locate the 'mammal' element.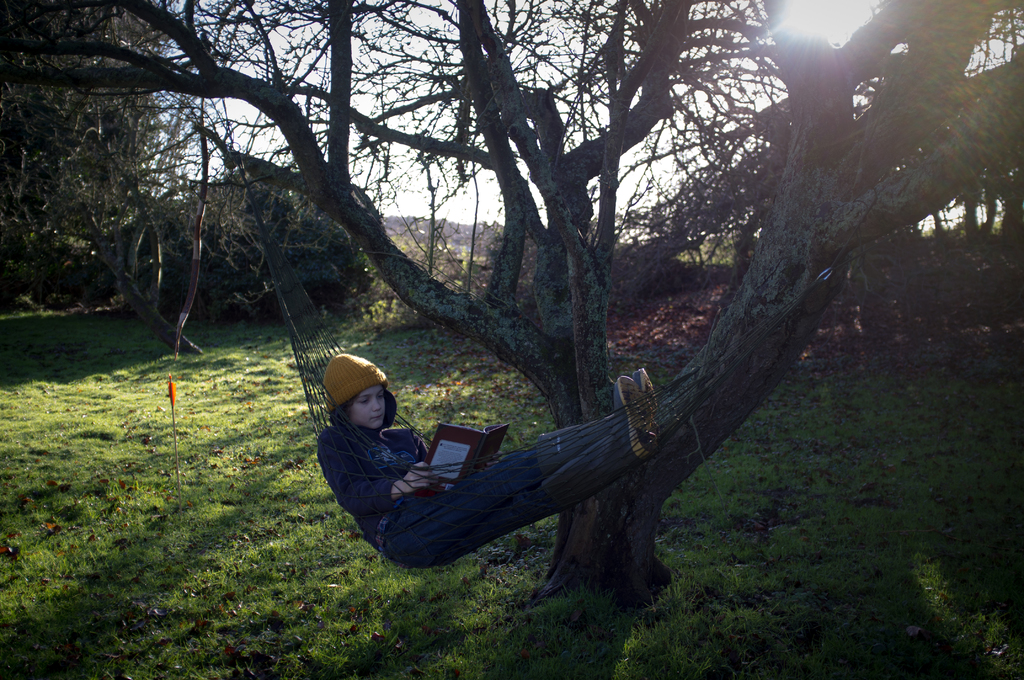
Element bbox: 304/353/710/585.
